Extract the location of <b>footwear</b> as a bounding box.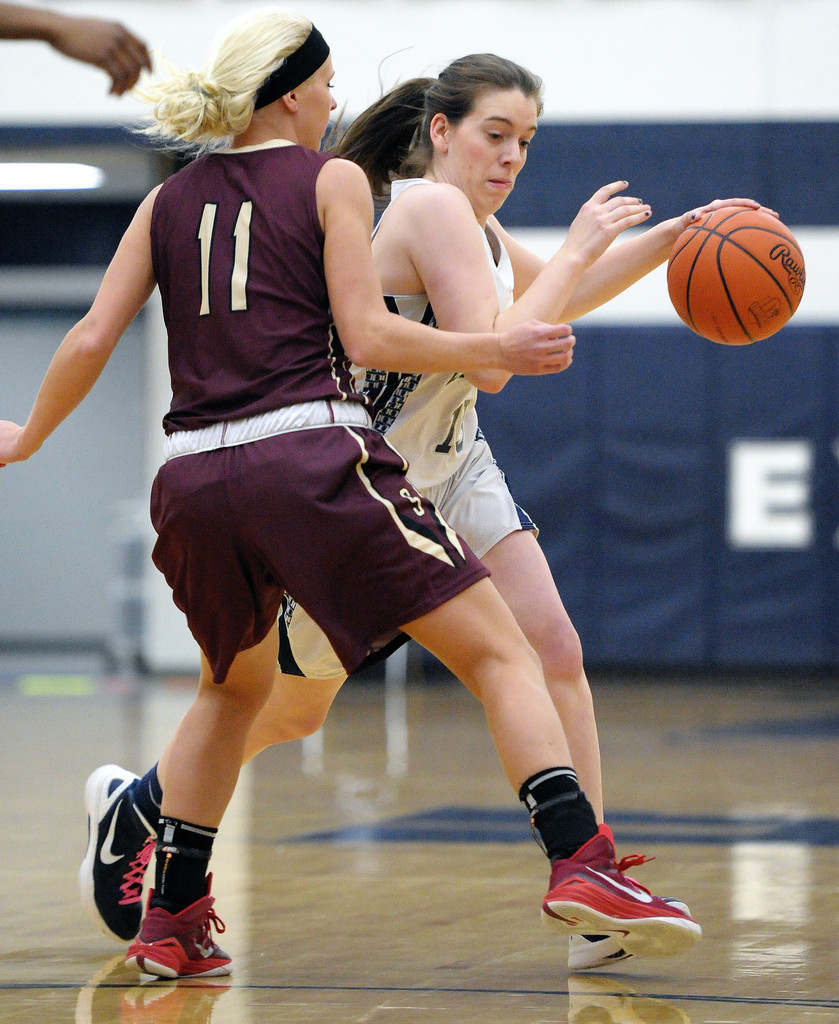
{"x1": 125, "y1": 890, "x2": 242, "y2": 993}.
